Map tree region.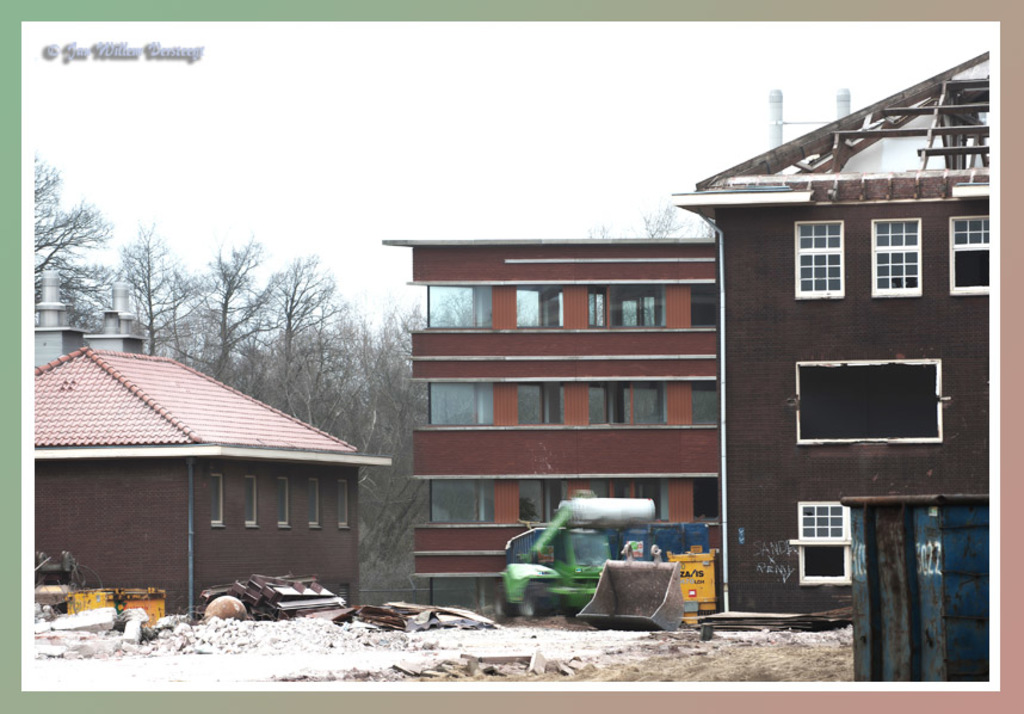
Mapped to [581, 216, 607, 238].
